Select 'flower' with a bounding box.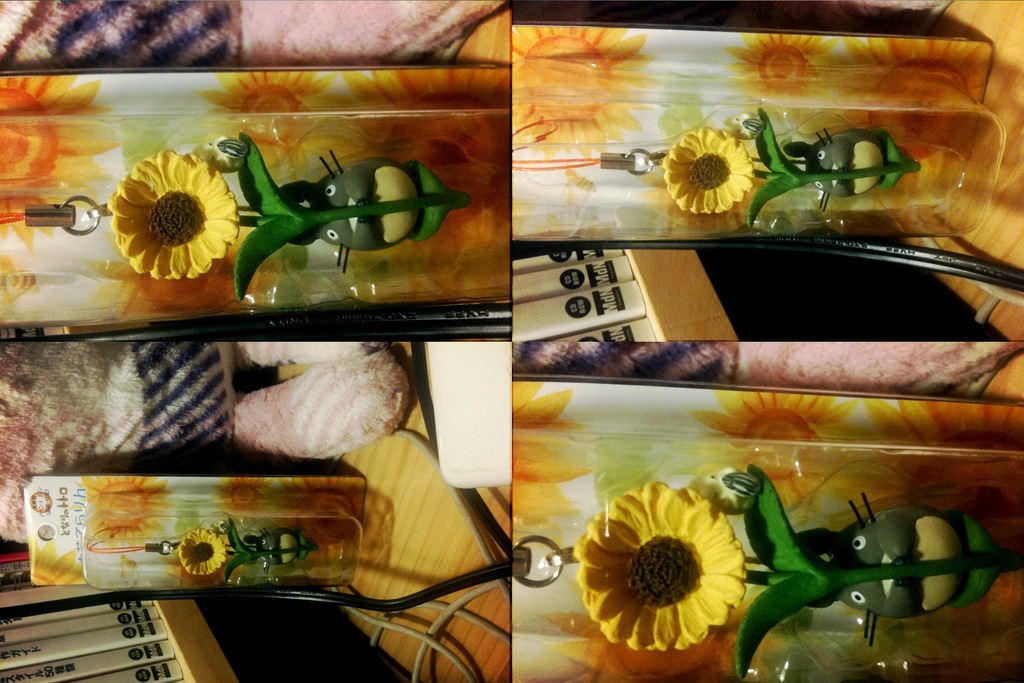
pyautogui.locateOnScreen(659, 121, 760, 218).
